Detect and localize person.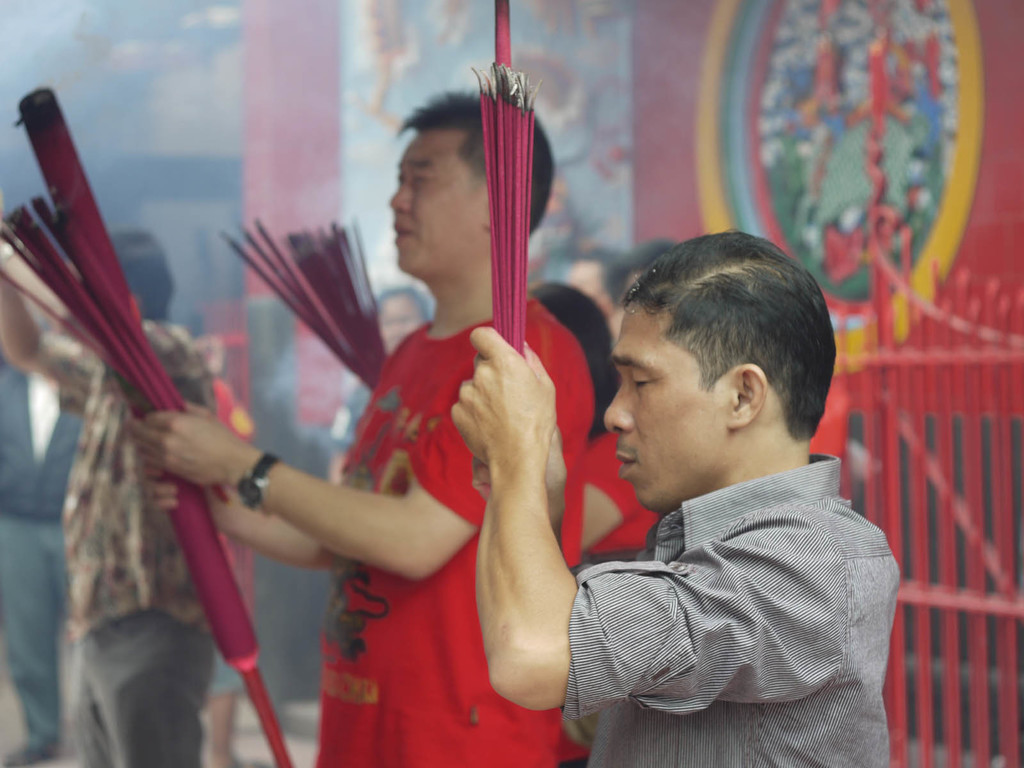
Localized at l=329, t=284, r=426, b=484.
